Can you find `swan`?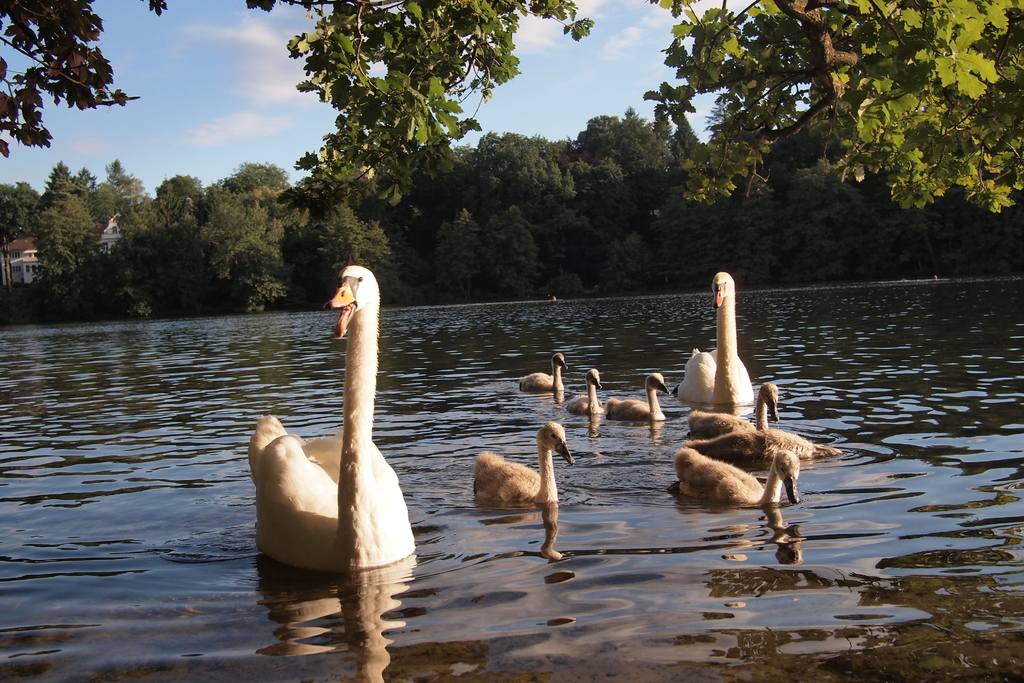
Yes, bounding box: [left=570, top=369, right=601, bottom=420].
